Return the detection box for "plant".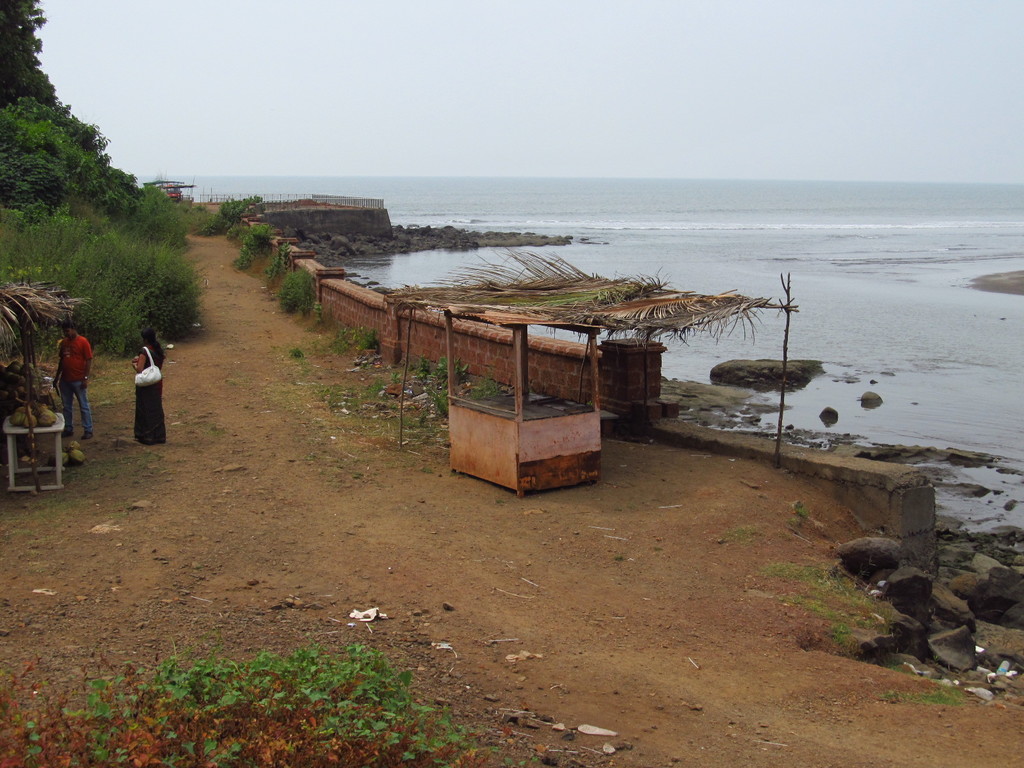
region(228, 222, 271, 267).
